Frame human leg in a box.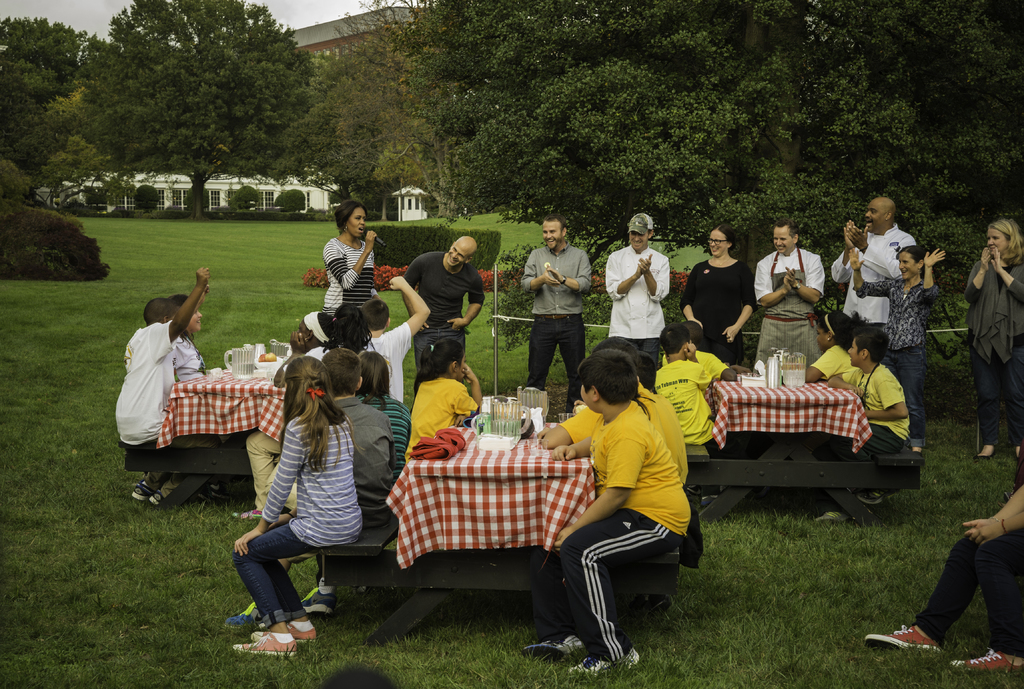
527, 319, 558, 388.
